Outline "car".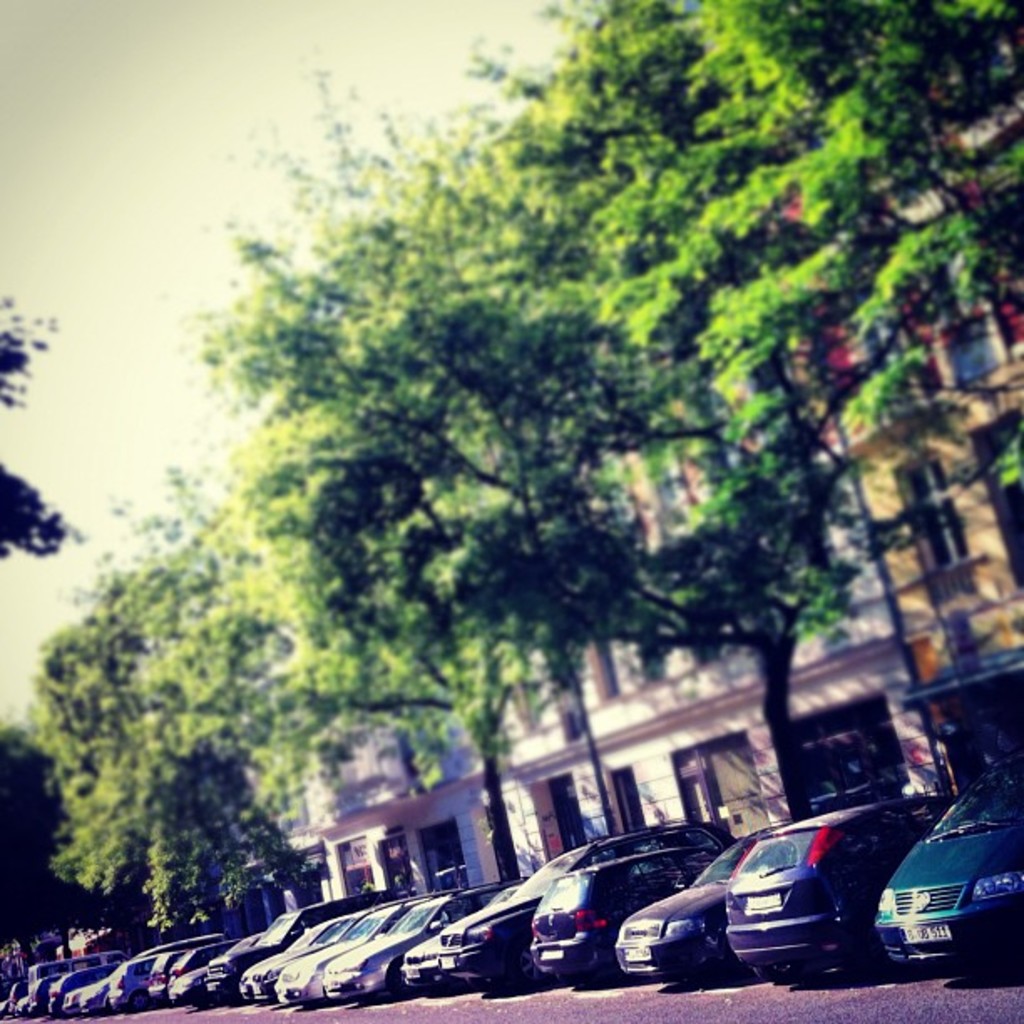
Outline: 724 813 949 957.
